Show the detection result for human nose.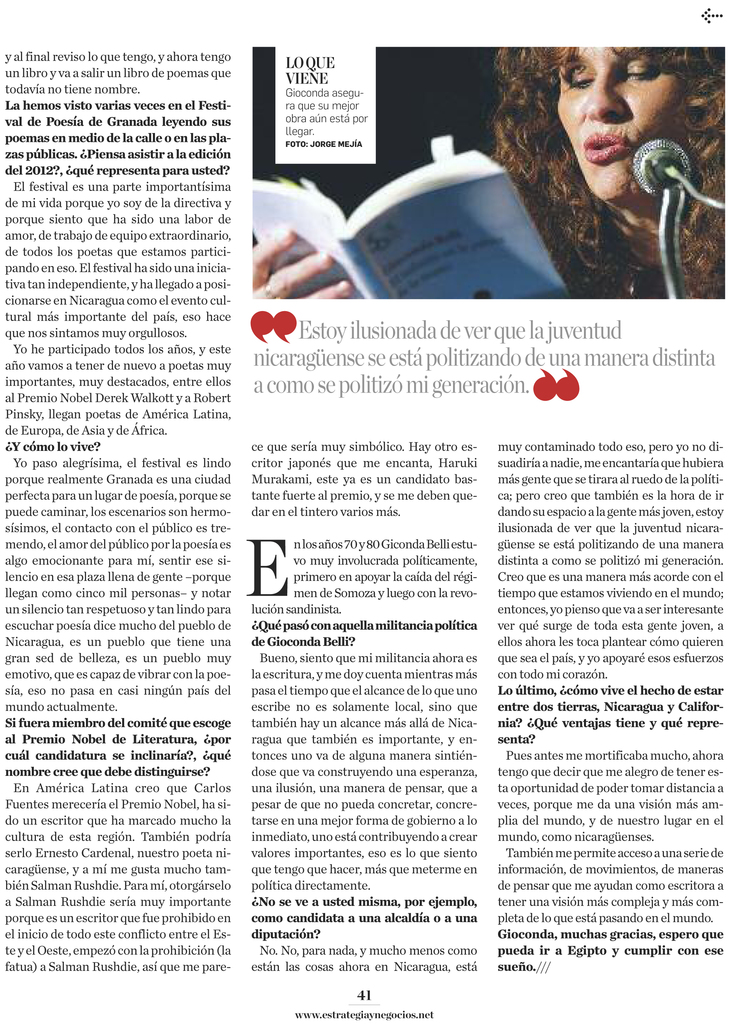
[x1=578, y1=74, x2=628, y2=116].
